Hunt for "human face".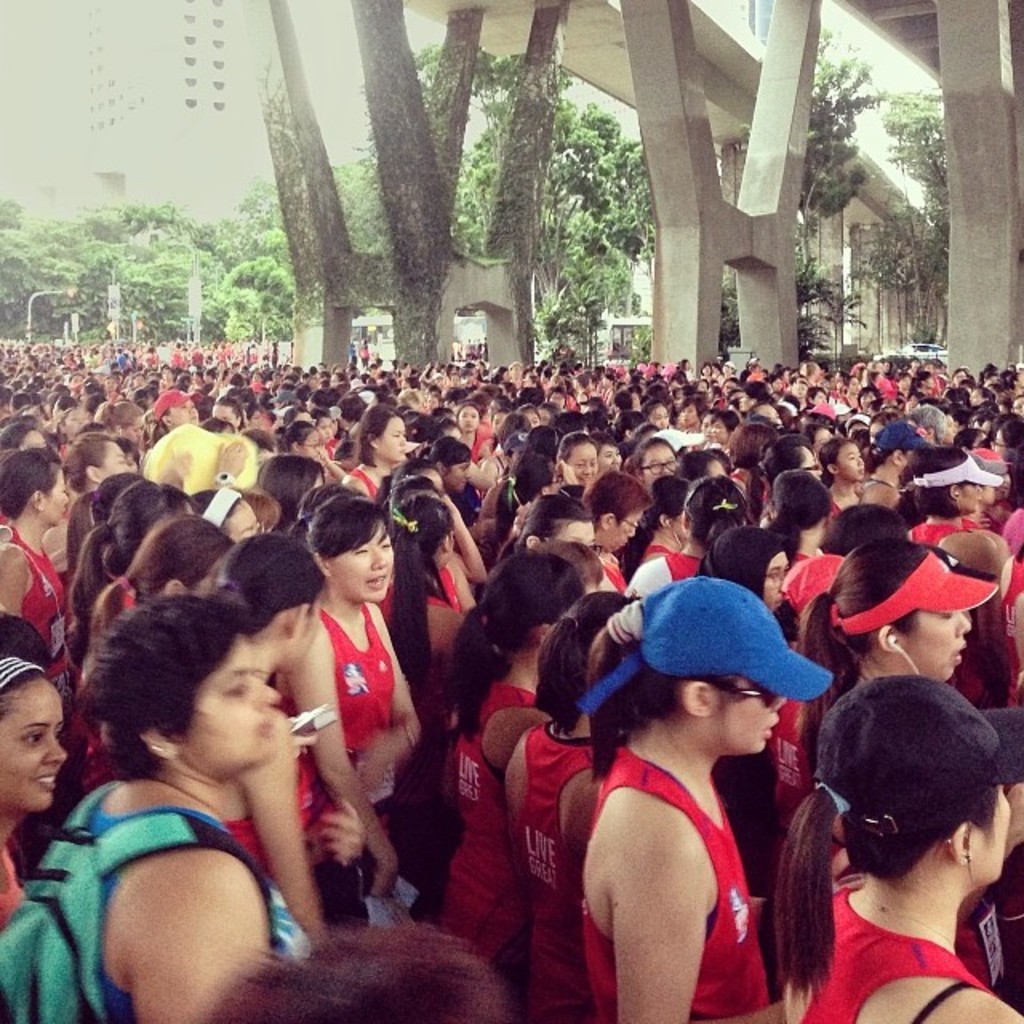
Hunted down at BBox(606, 515, 643, 550).
